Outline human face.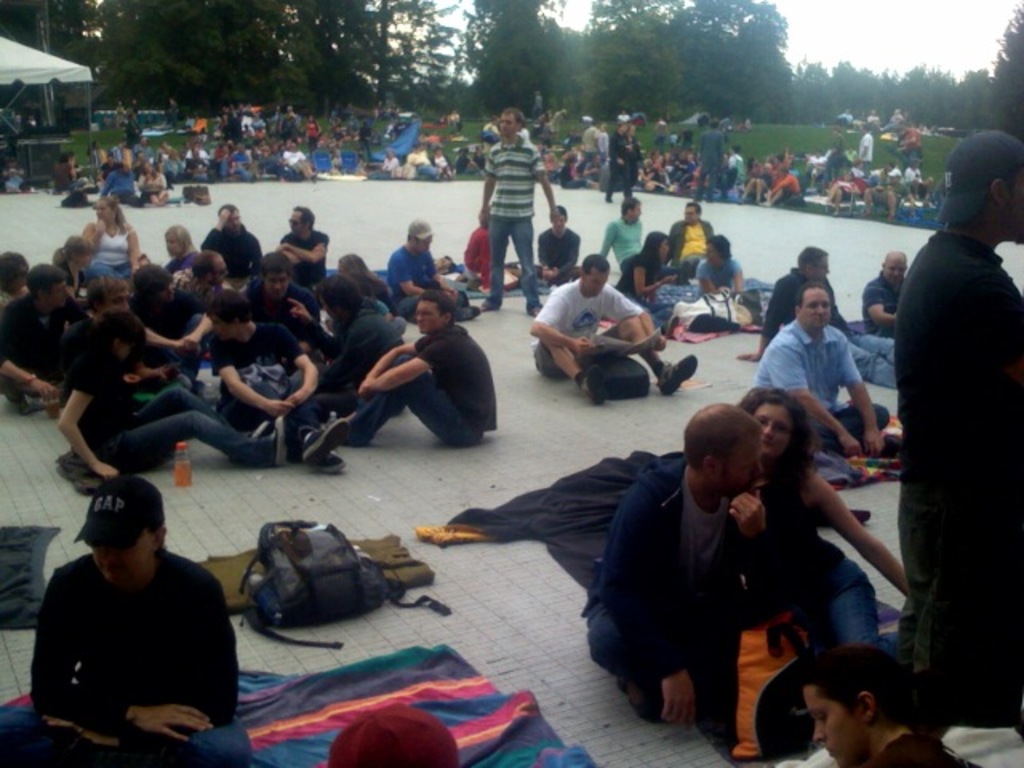
Outline: <region>222, 213, 238, 230</region>.
